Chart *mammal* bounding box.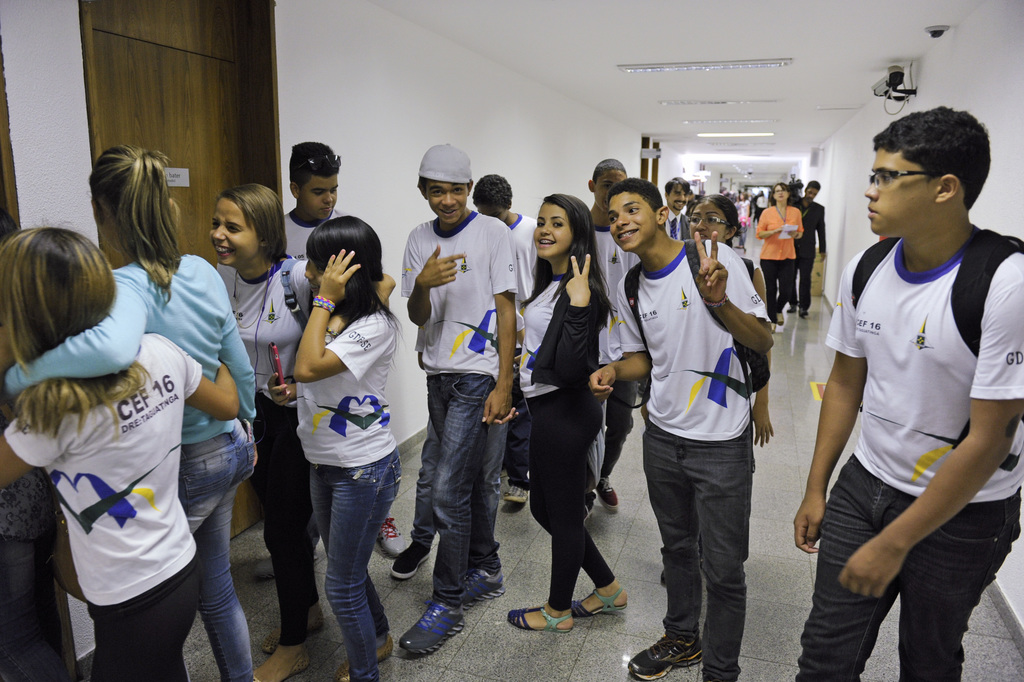
Charted: [left=809, top=96, right=1020, bottom=681].
